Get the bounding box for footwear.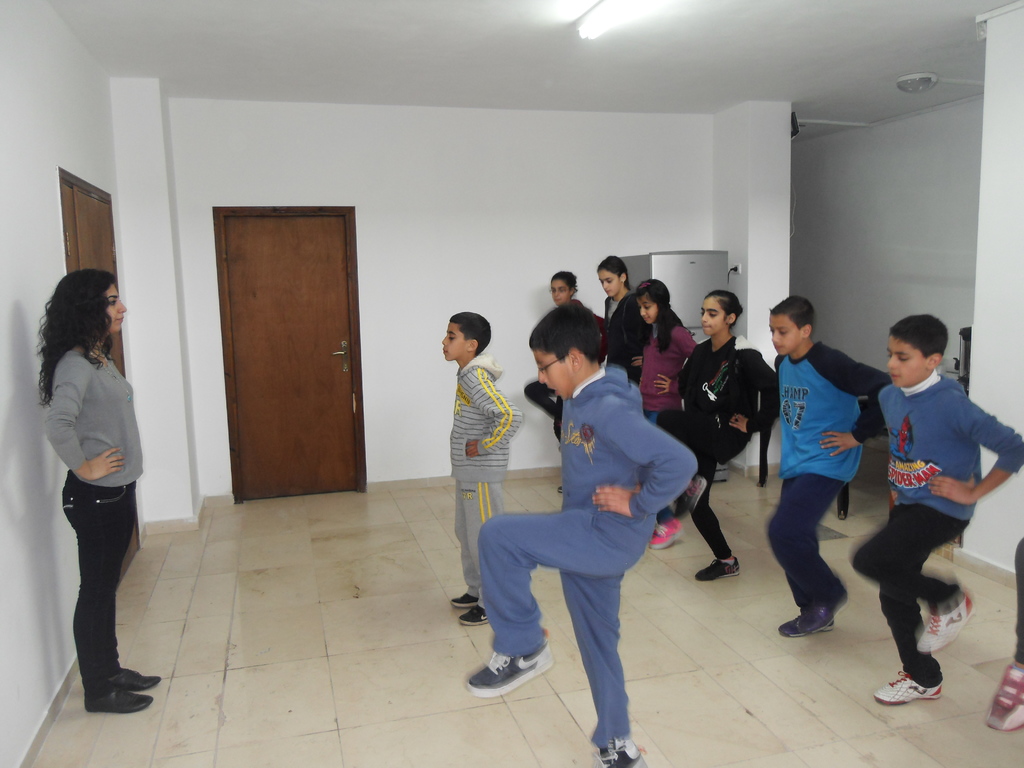
(x1=873, y1=669, x2=948, y2=705).
